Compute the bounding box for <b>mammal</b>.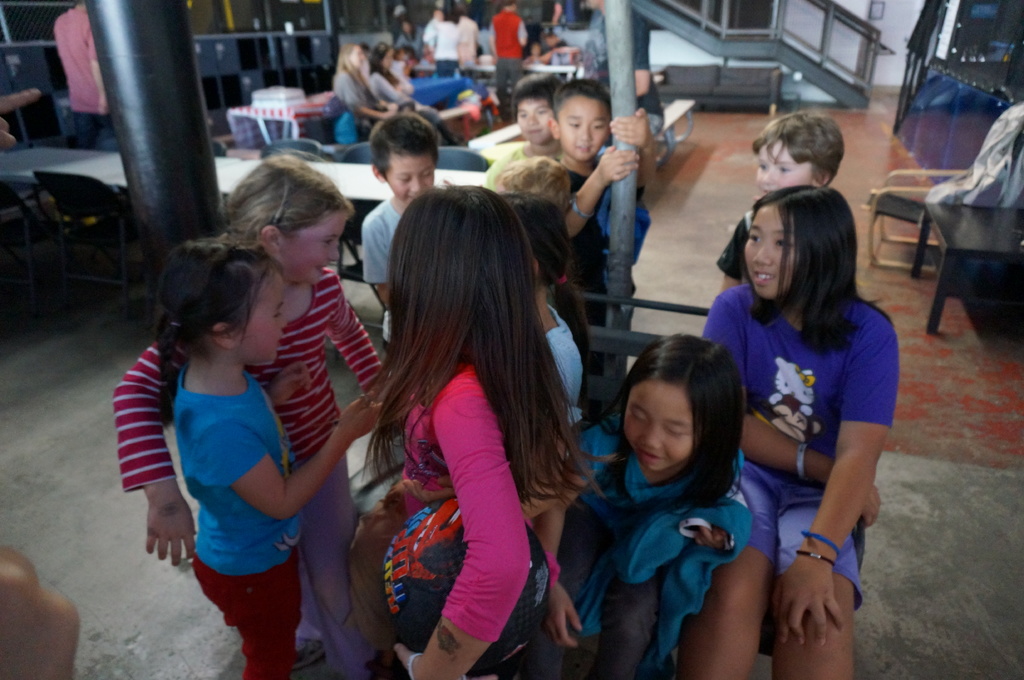
<box>676,184,897,679</box>.
